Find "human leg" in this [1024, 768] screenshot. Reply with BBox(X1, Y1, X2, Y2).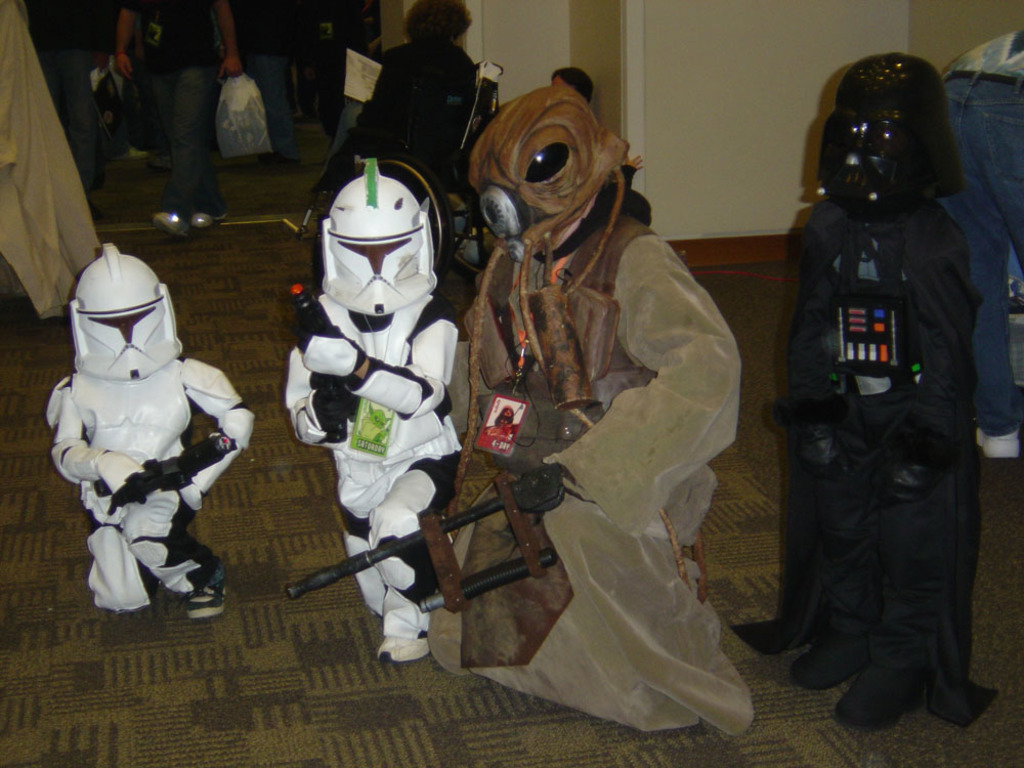
BBox(116, 489, 245, 617).
